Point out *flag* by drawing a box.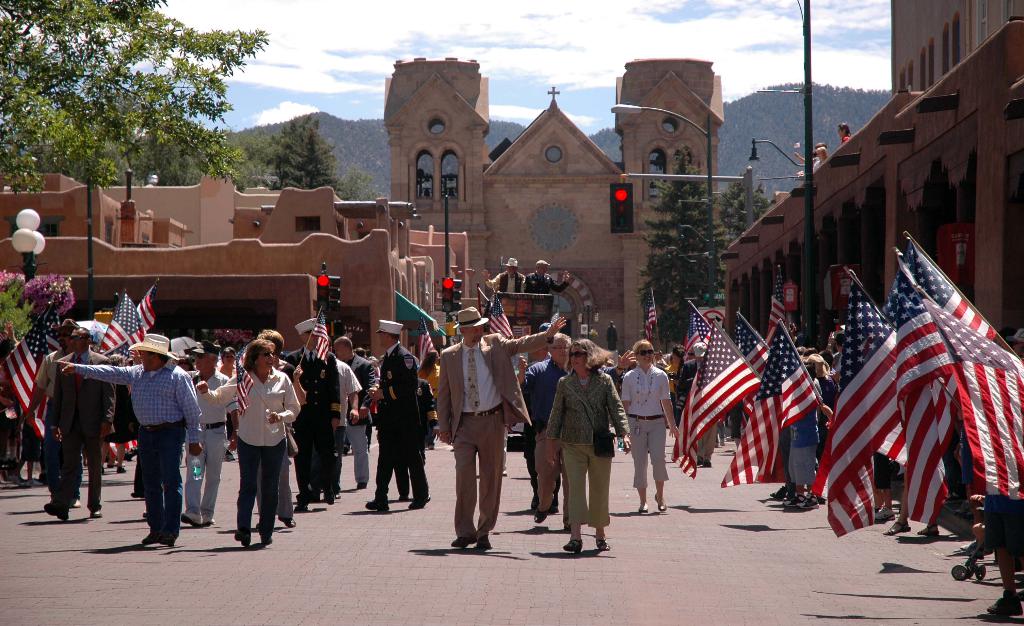
689/300/717/347.
